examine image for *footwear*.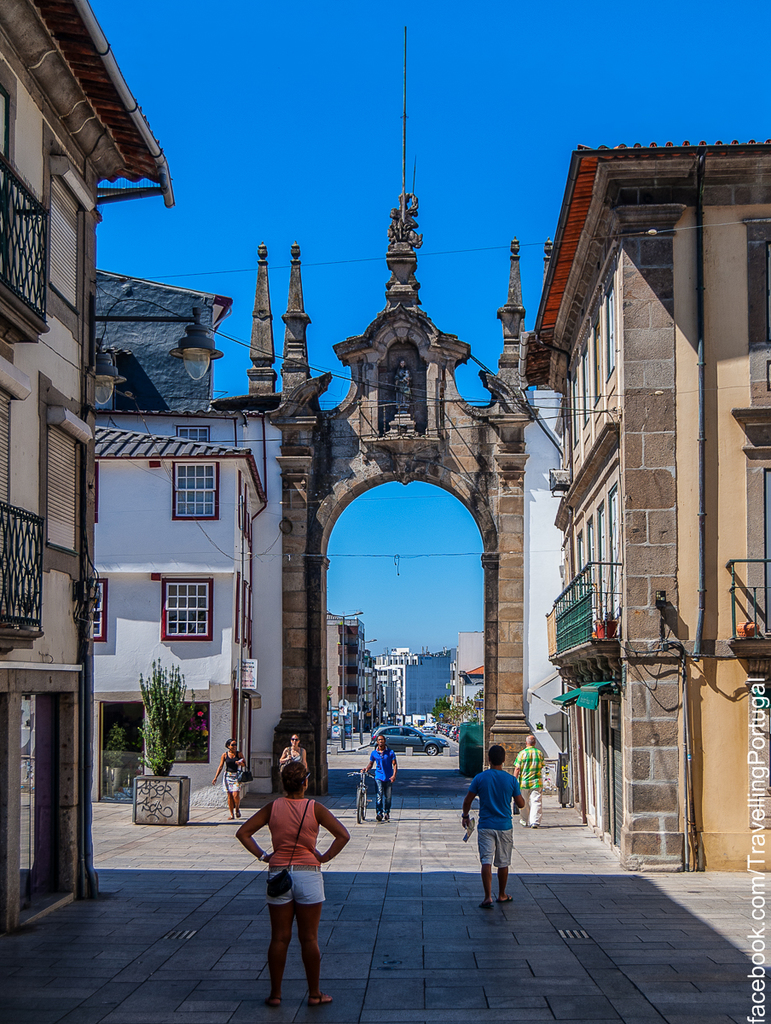
Examination result: <region>237, 810, 244, 817</region>.
